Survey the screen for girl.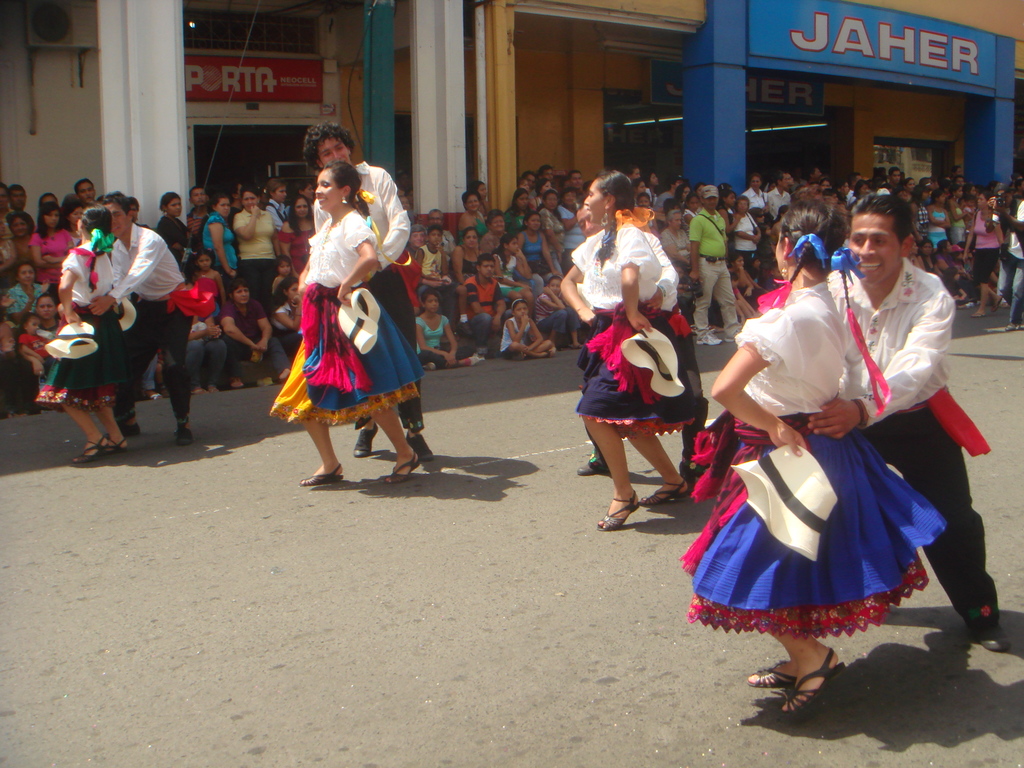
Survey found: crop(413, 291, 479, 373).
